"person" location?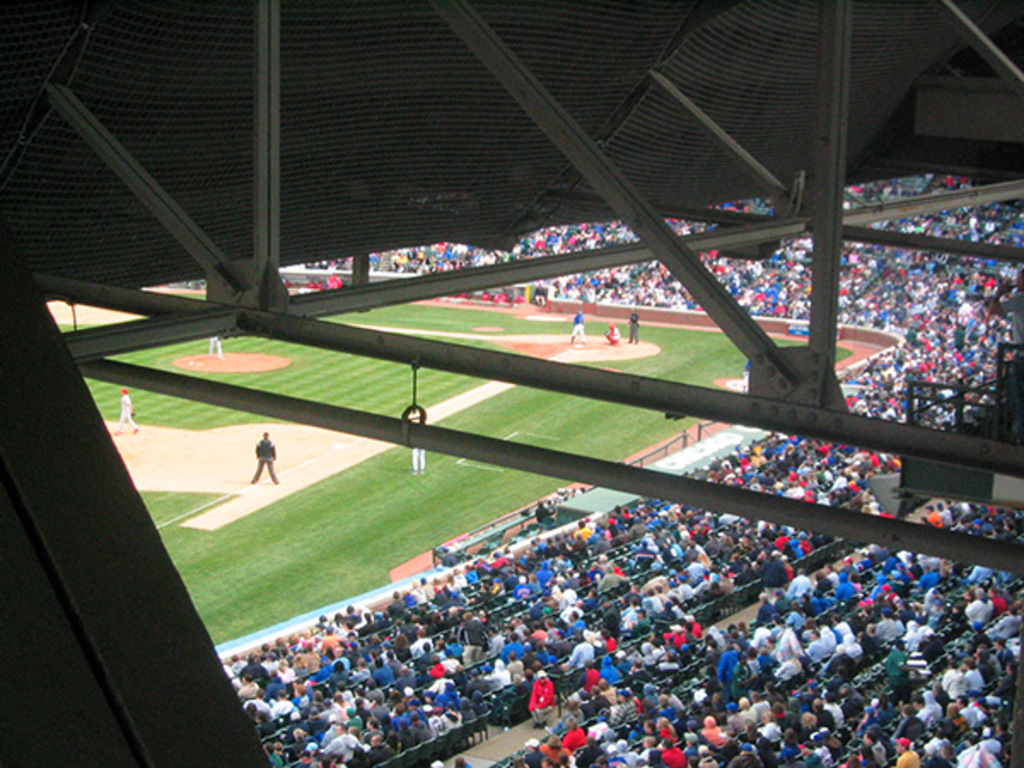
detection(251, 432, 275, 483)
